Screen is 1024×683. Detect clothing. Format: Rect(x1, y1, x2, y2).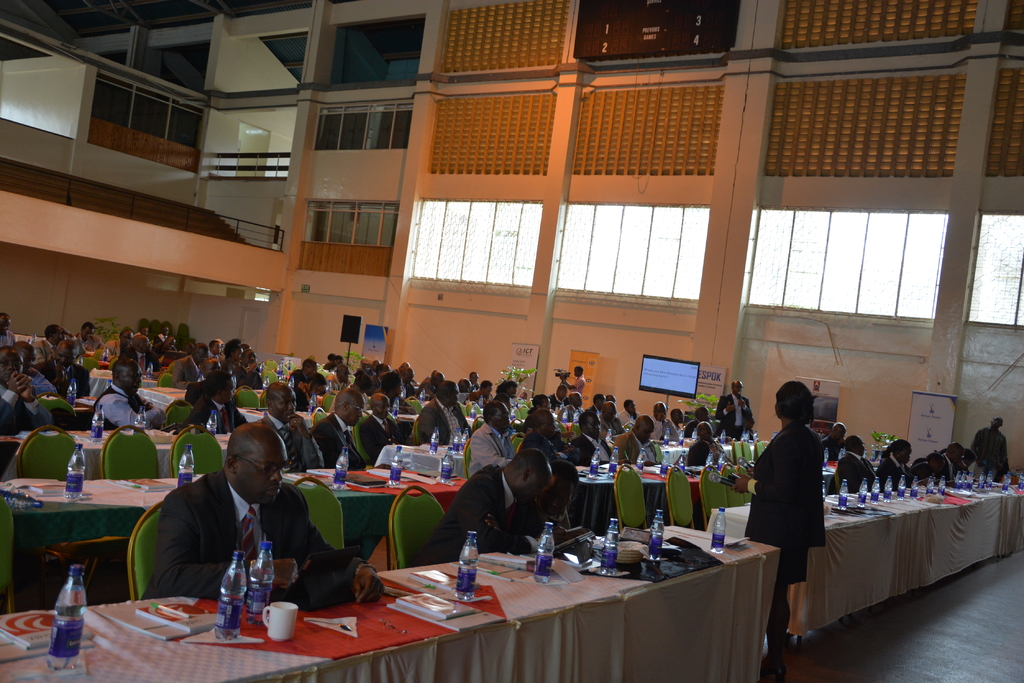
Rect(360, 415, 406, 461).
